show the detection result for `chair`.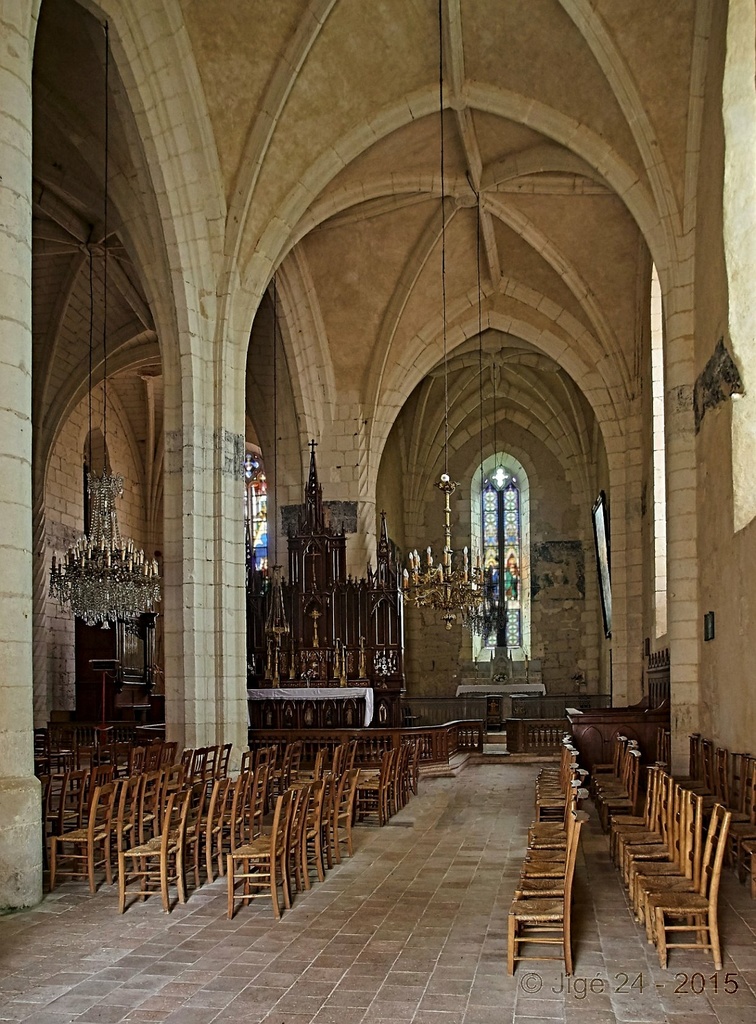
bbox(650, 803, 732, 964).
